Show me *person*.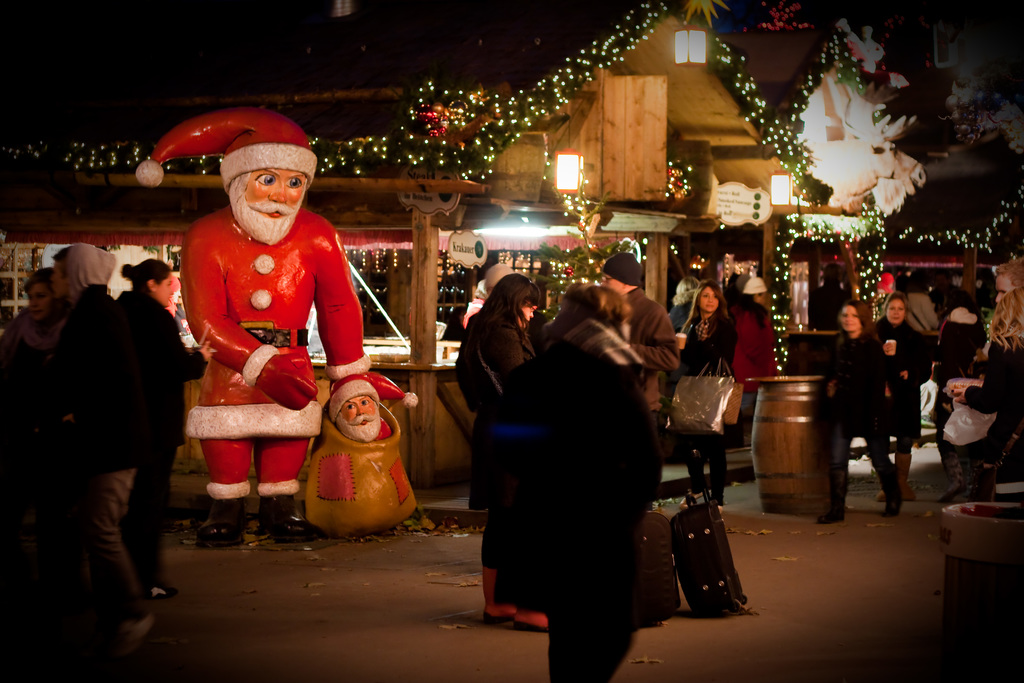
*person* is here: <region>0, 263, 82, 503</region>.
